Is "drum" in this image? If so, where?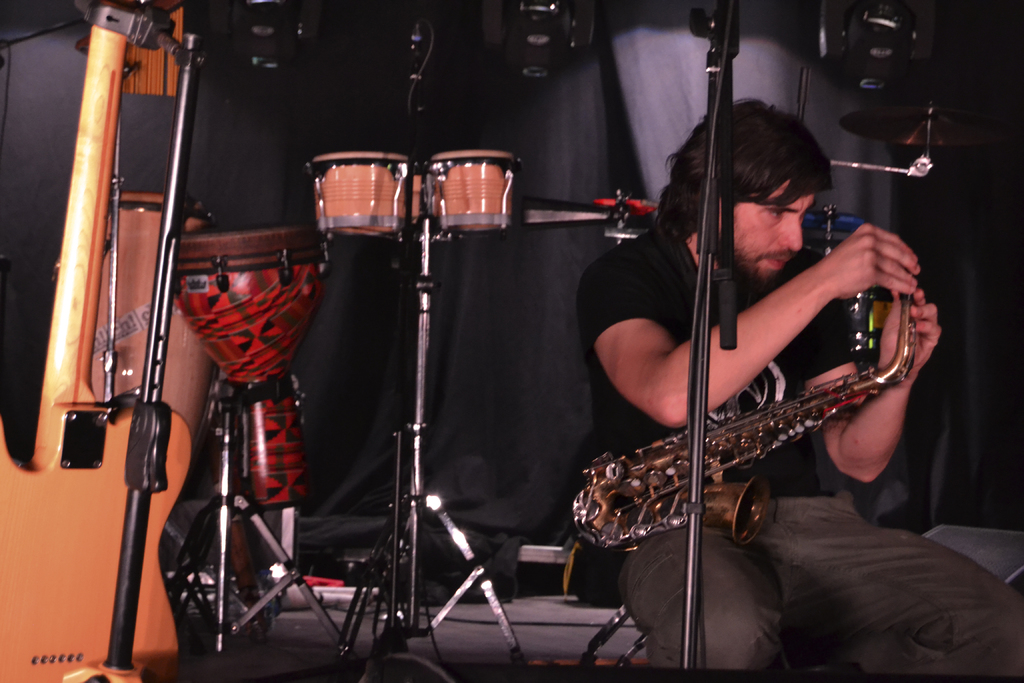
Yes, at x1=306, y1=152, x2=417, y2=236.
